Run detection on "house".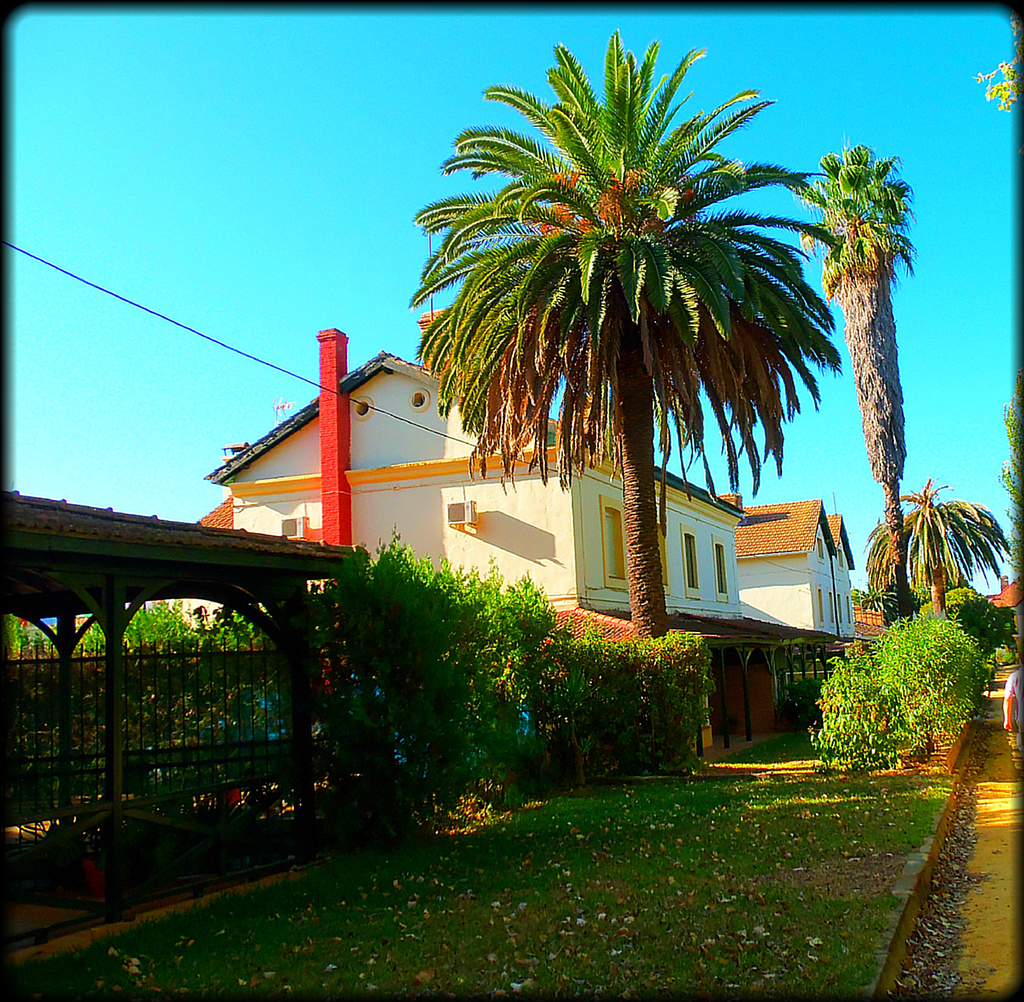
Result: x1=744, y1=497, x2=862, y2=643.
